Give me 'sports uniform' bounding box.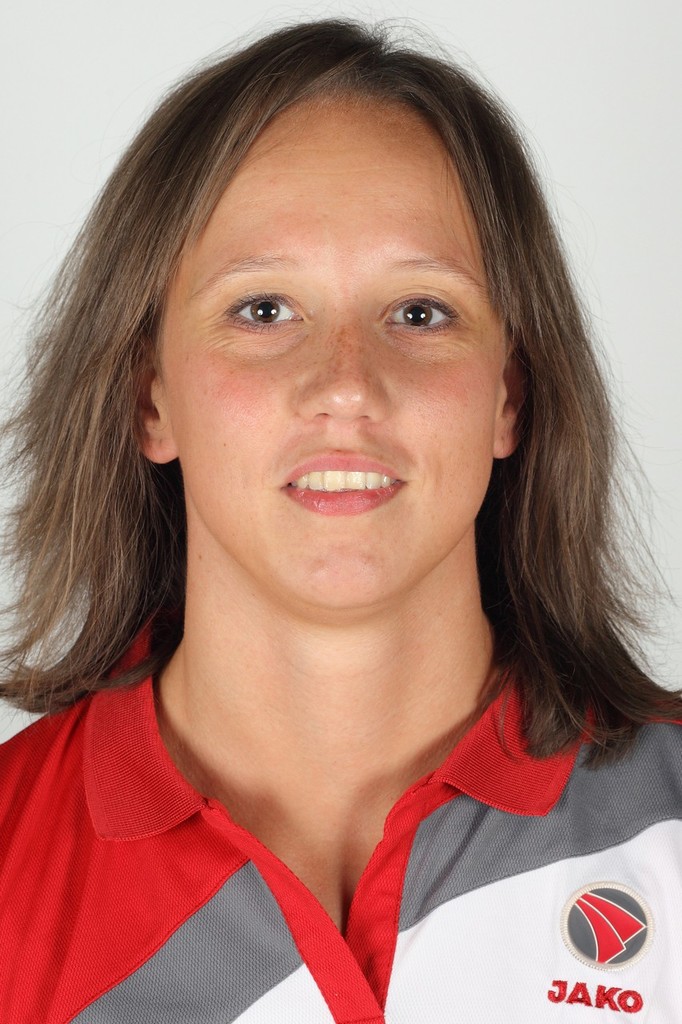
(0, 586, 681, 1023).
